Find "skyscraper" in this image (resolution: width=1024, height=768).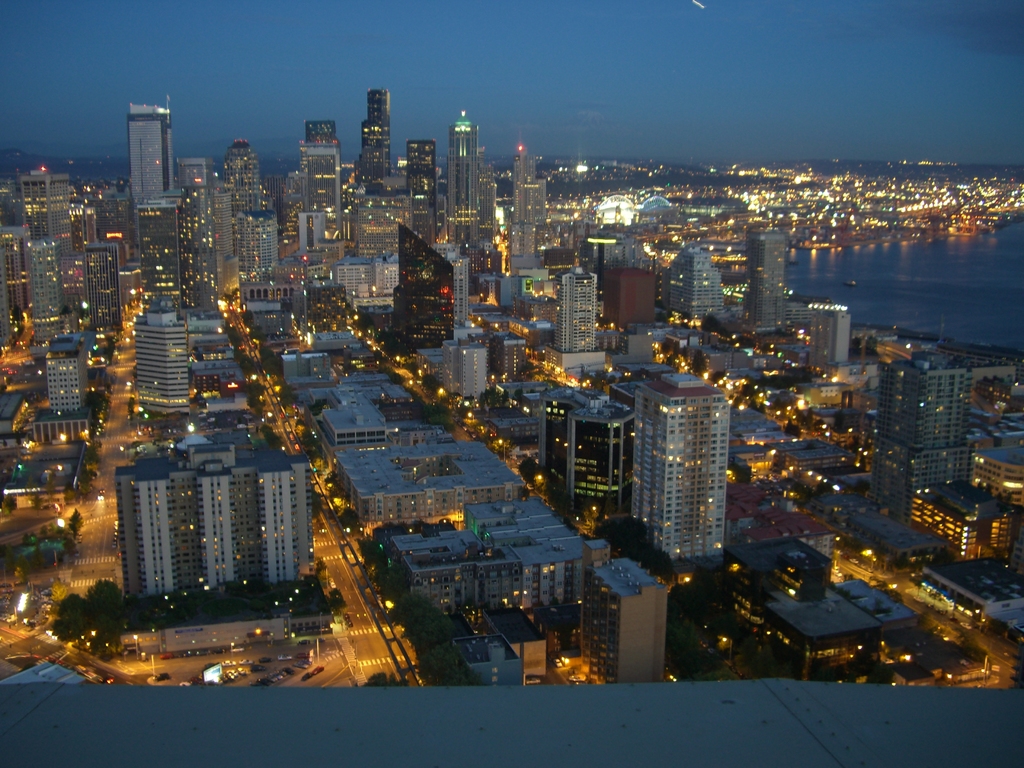
region(620, 358, 749, 592).
